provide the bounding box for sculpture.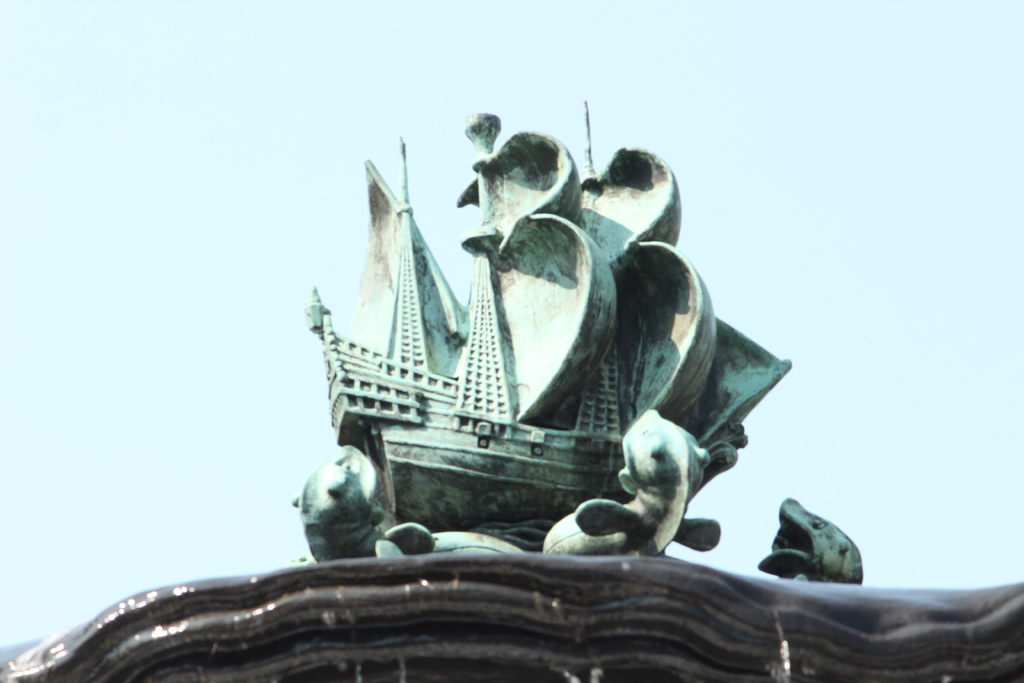
x1=292 y1=445 x2=480 y2=561.
